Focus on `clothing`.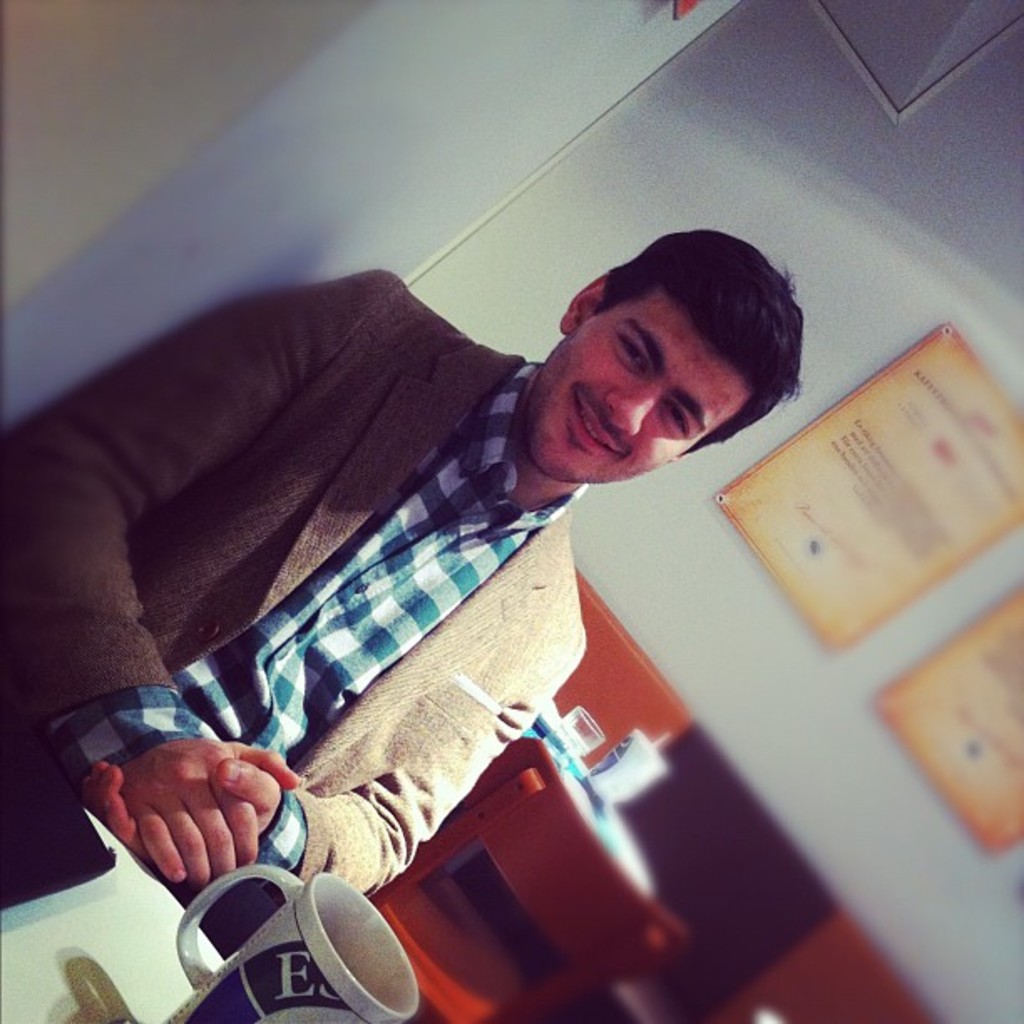
Focused at bbox=(15, 273, 612, 893).
